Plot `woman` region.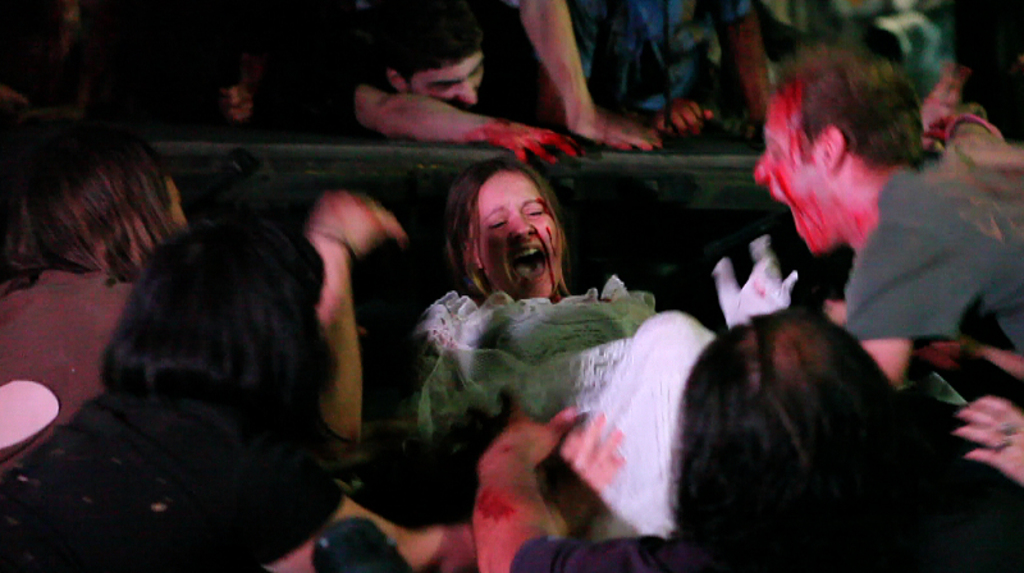
Plotted at <box>465,303,1023,572</box>.
